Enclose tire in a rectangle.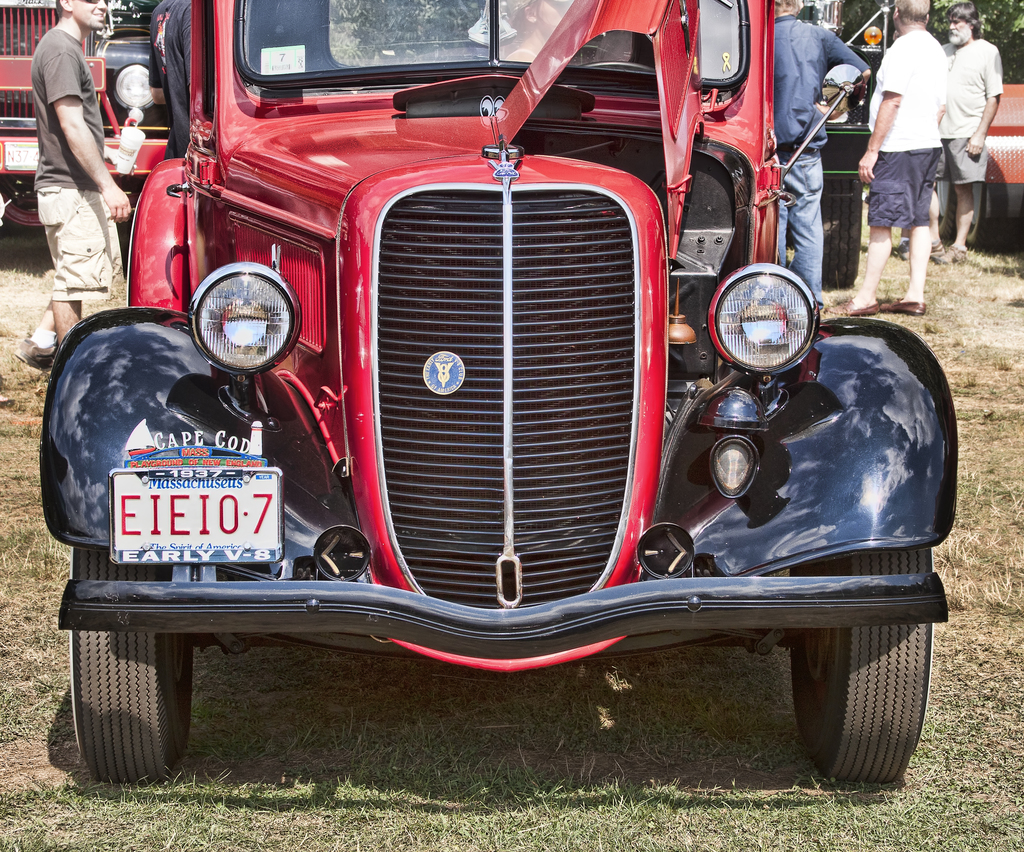
115, 176, 146, 244.
